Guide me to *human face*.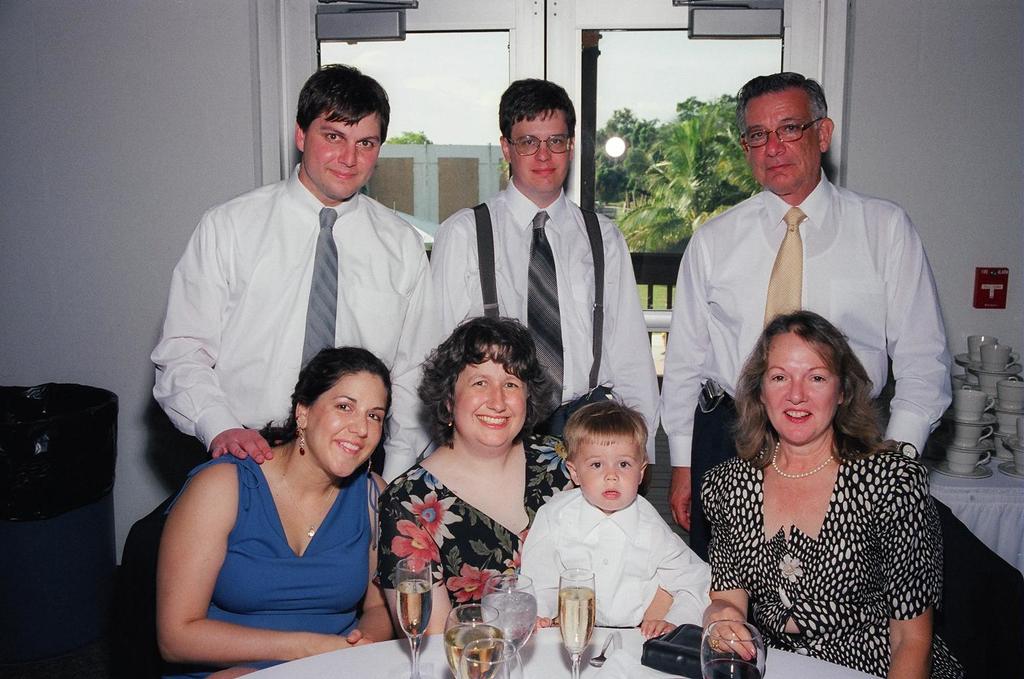
Guidance: x1=307 y1=373 x2=389 y2=477.
